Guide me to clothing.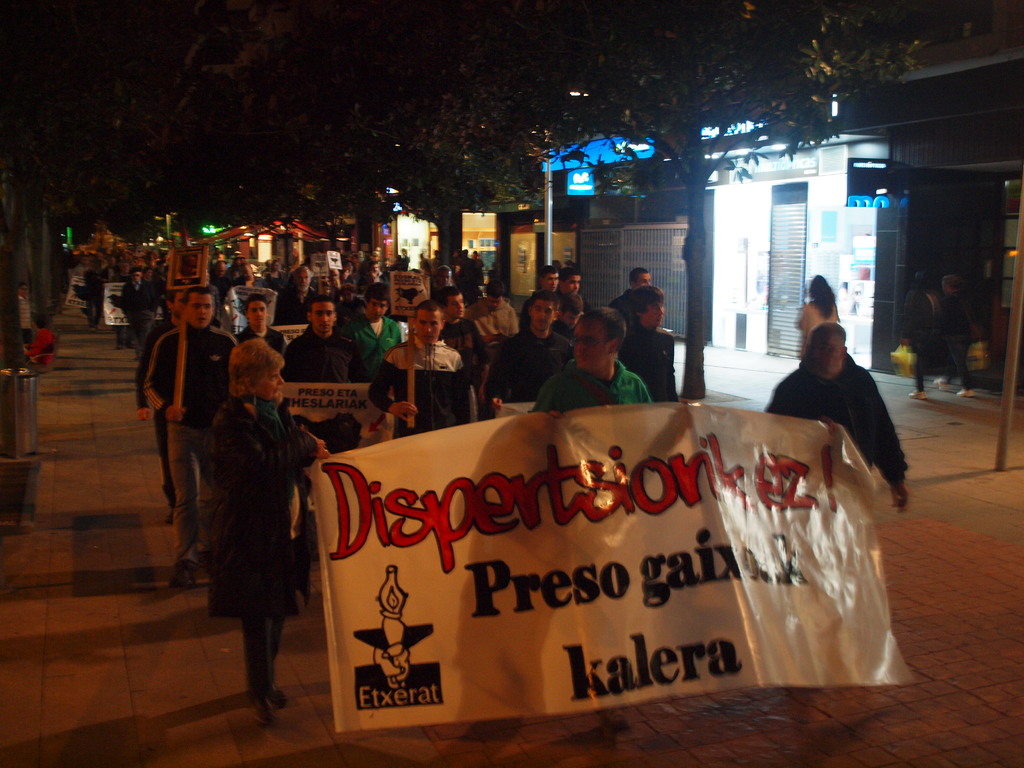
Guidance: crop(533, 355, 648, 413).
